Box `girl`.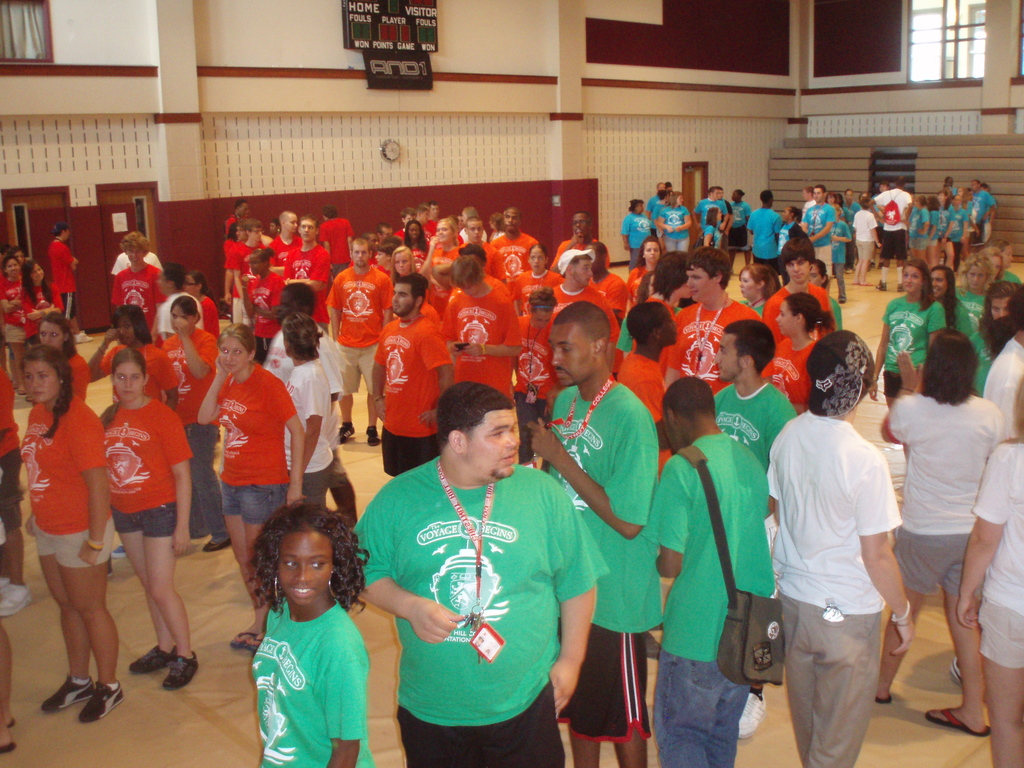
crop(431, 217, 461, 269).
